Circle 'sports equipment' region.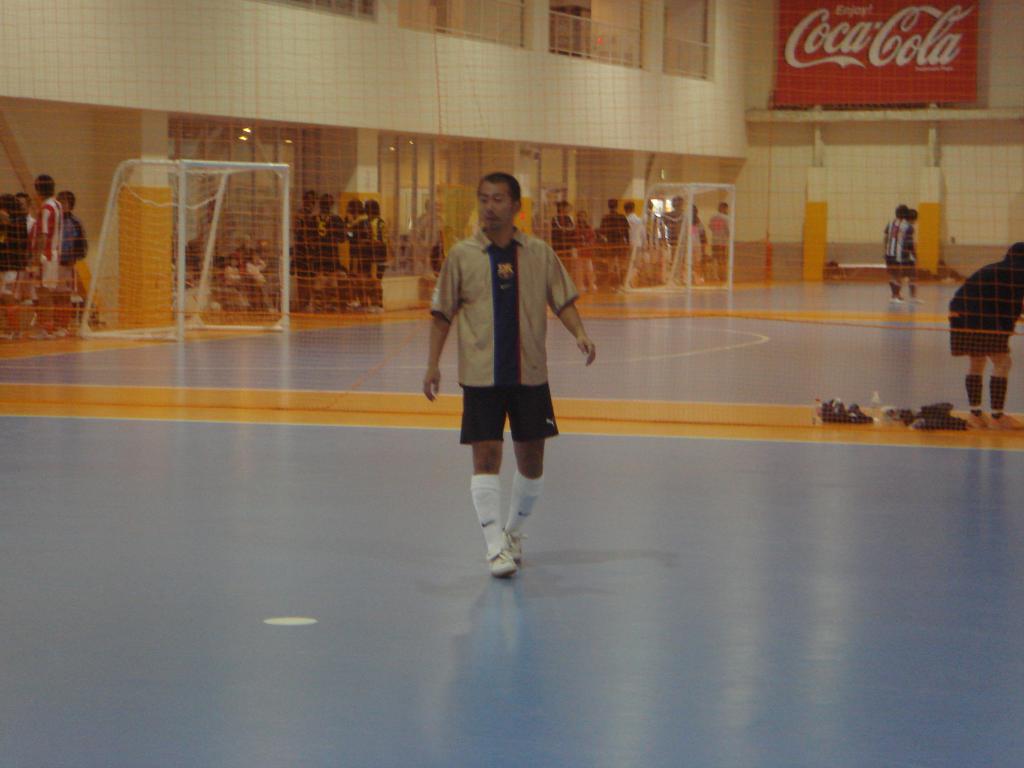
Region: l=74, t=160, r=292, b=342.
